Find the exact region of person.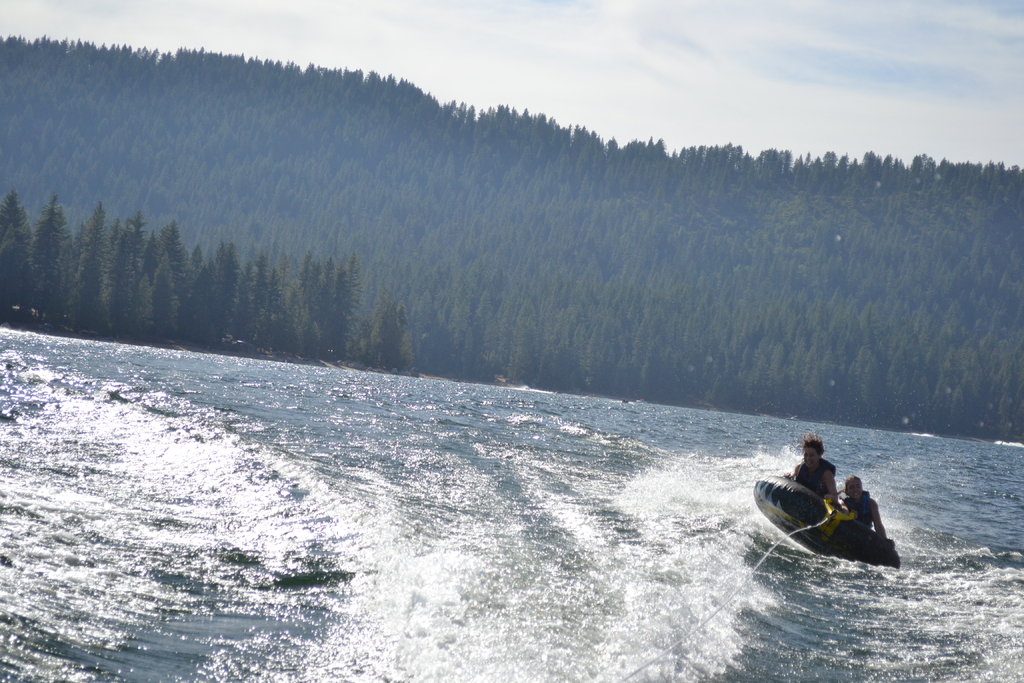
Exact region: {"left": 780, "top": 437, "right": 841, "bottom": 509}.
